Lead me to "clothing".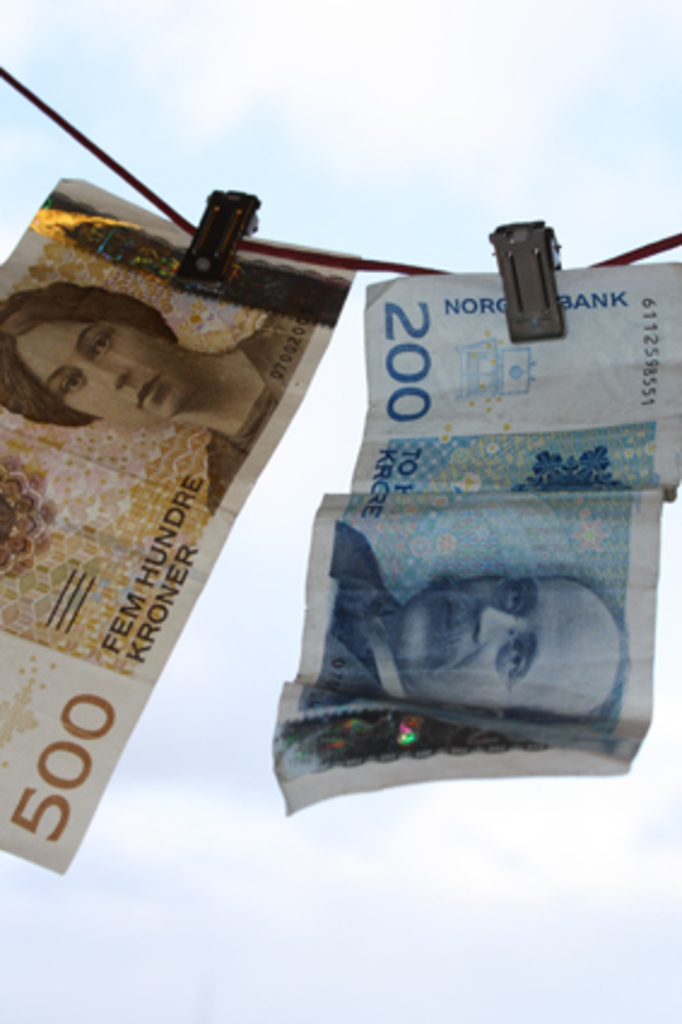
Lead to {"left": 289, "top": 520, "right": 402, "bottom": 732}.
